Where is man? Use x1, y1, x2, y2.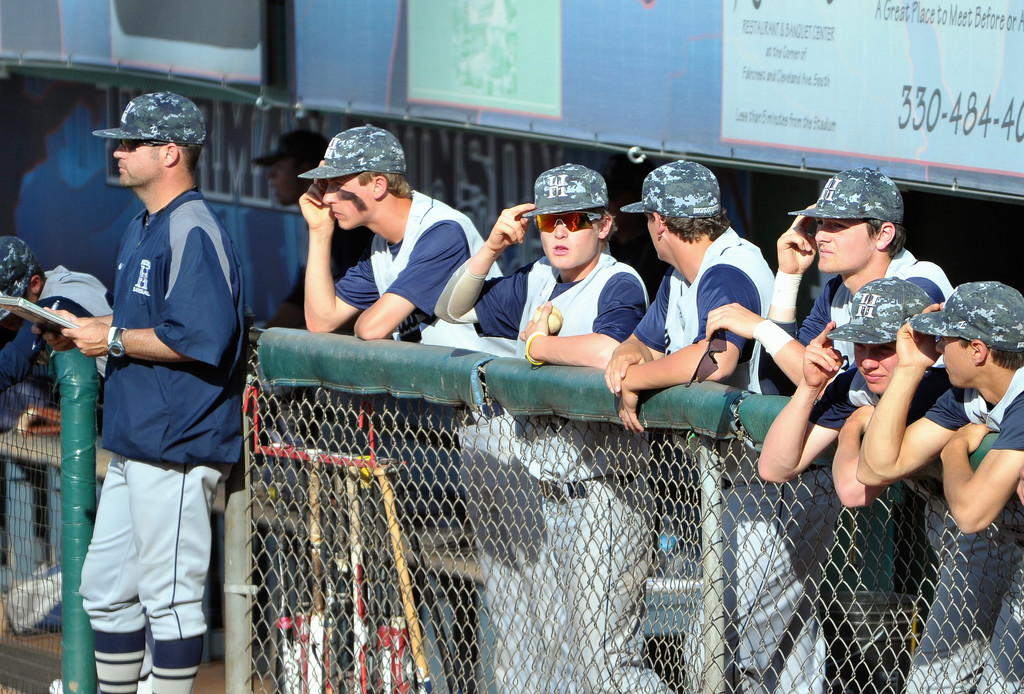
598, 158, 828, 693.
